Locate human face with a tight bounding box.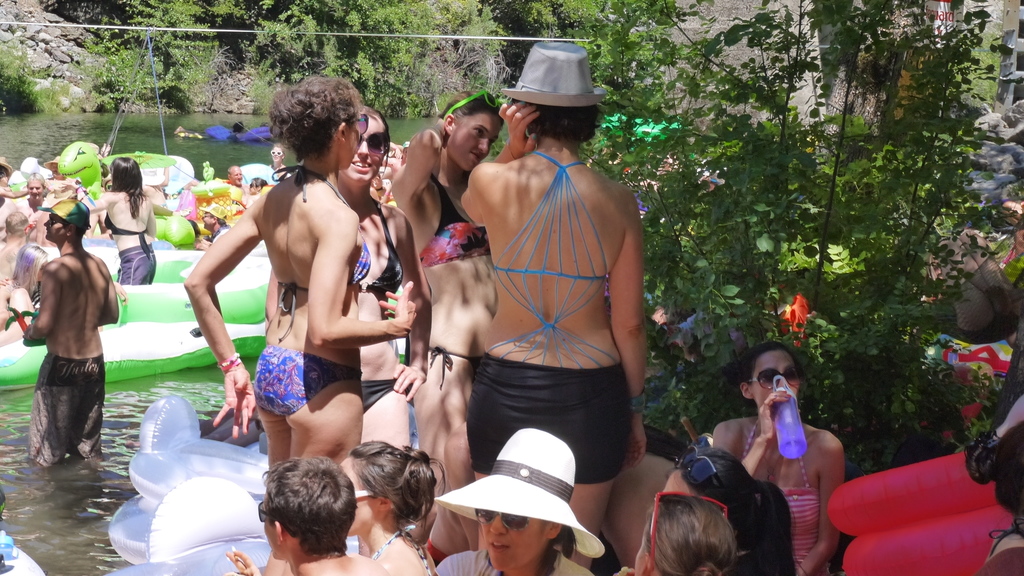
bbox=[456, 109, 497, 167].
